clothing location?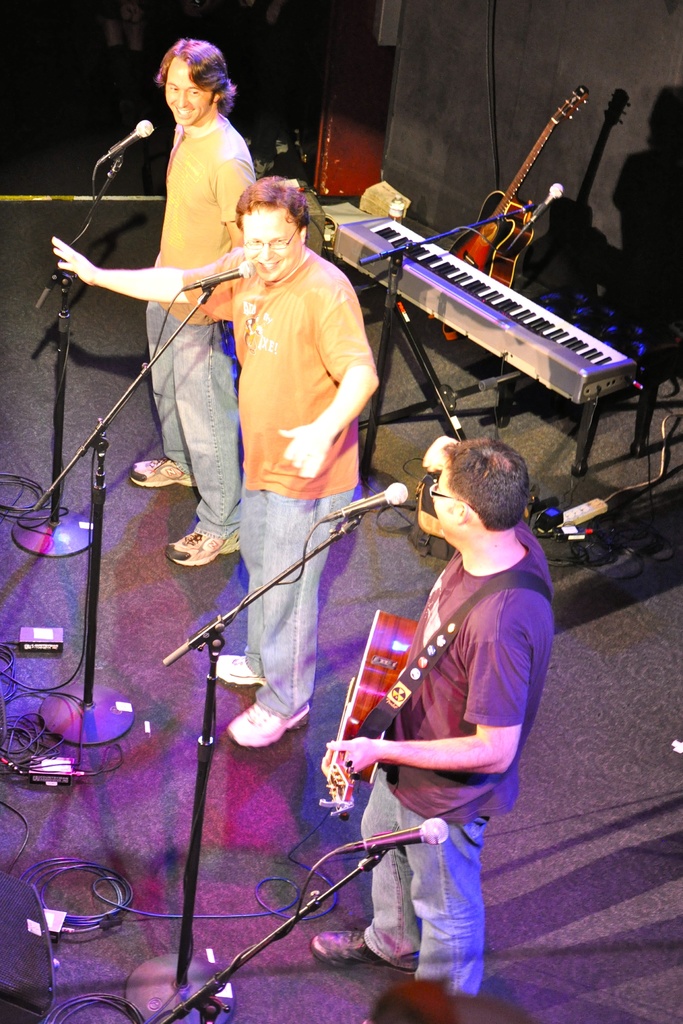
{"x1": 184, "y1": 245, "x2": 378, "y2": 714}
